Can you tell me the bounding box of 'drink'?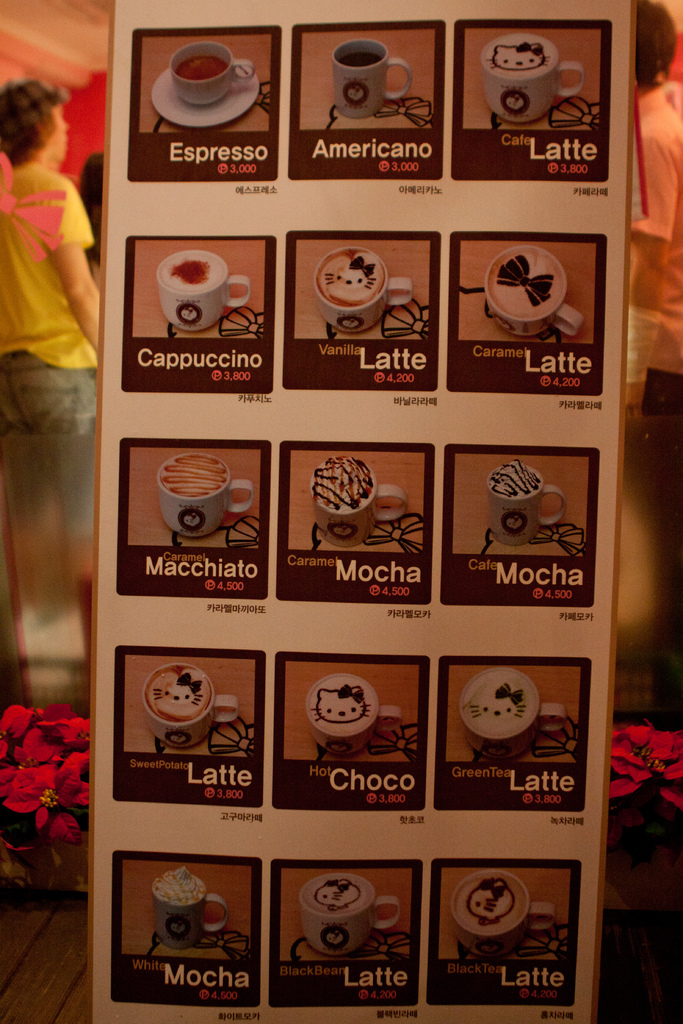
(487, 459, 543, 499).
